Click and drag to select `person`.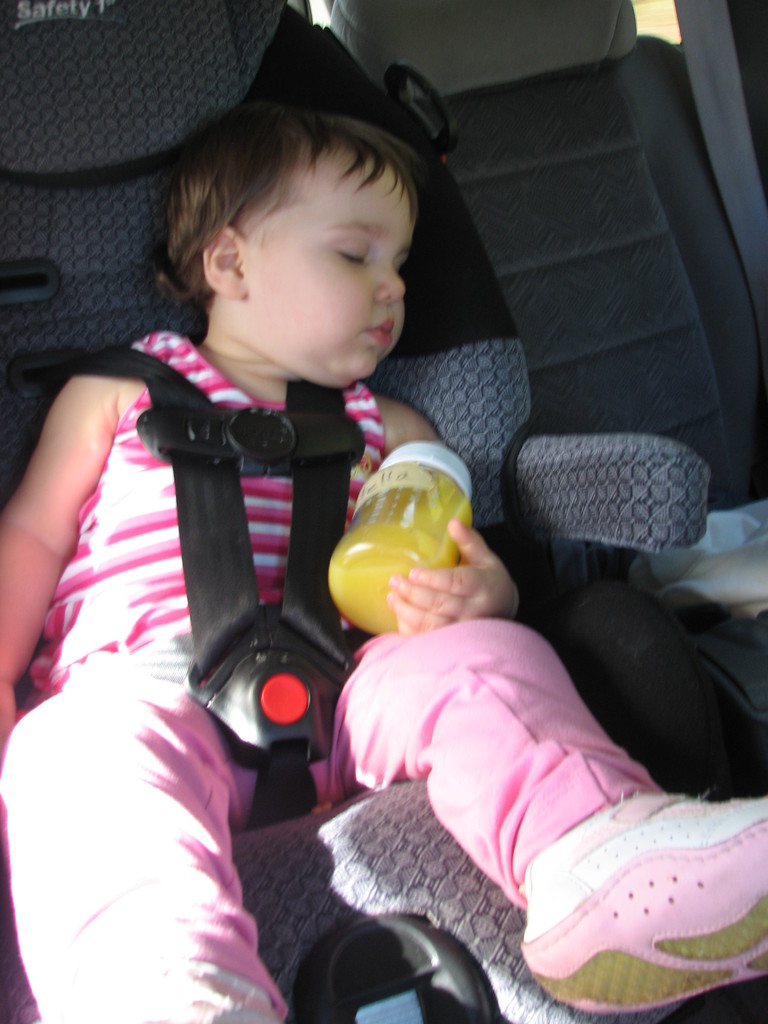
Selection: bbox=[0, 87, 767, 1023].
